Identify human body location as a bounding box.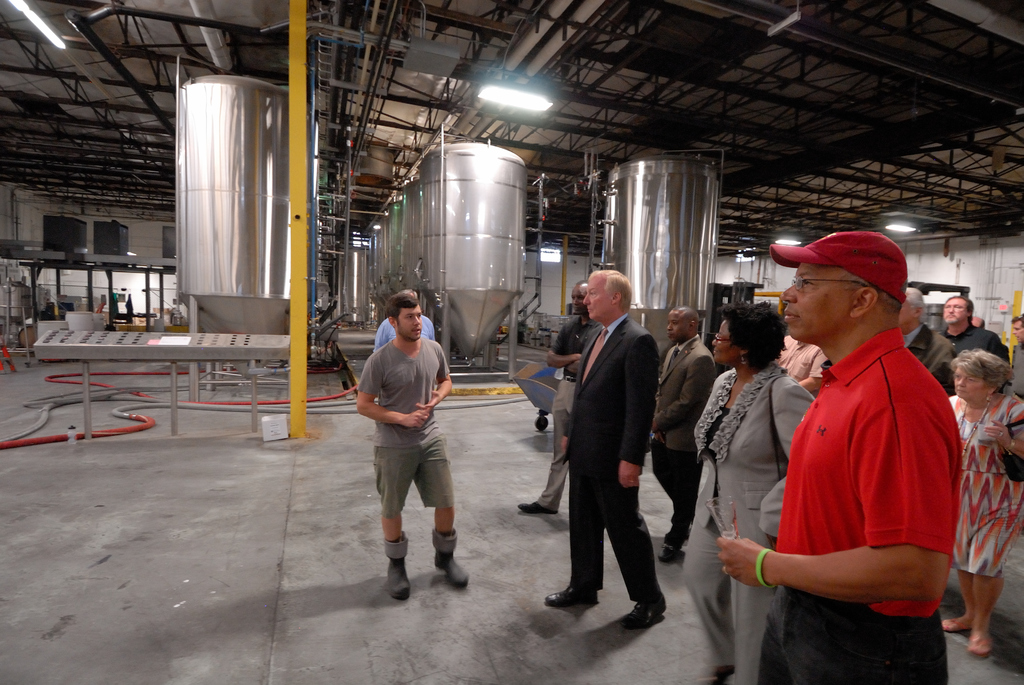
l=1005, t=342, r=1023, b=391.
